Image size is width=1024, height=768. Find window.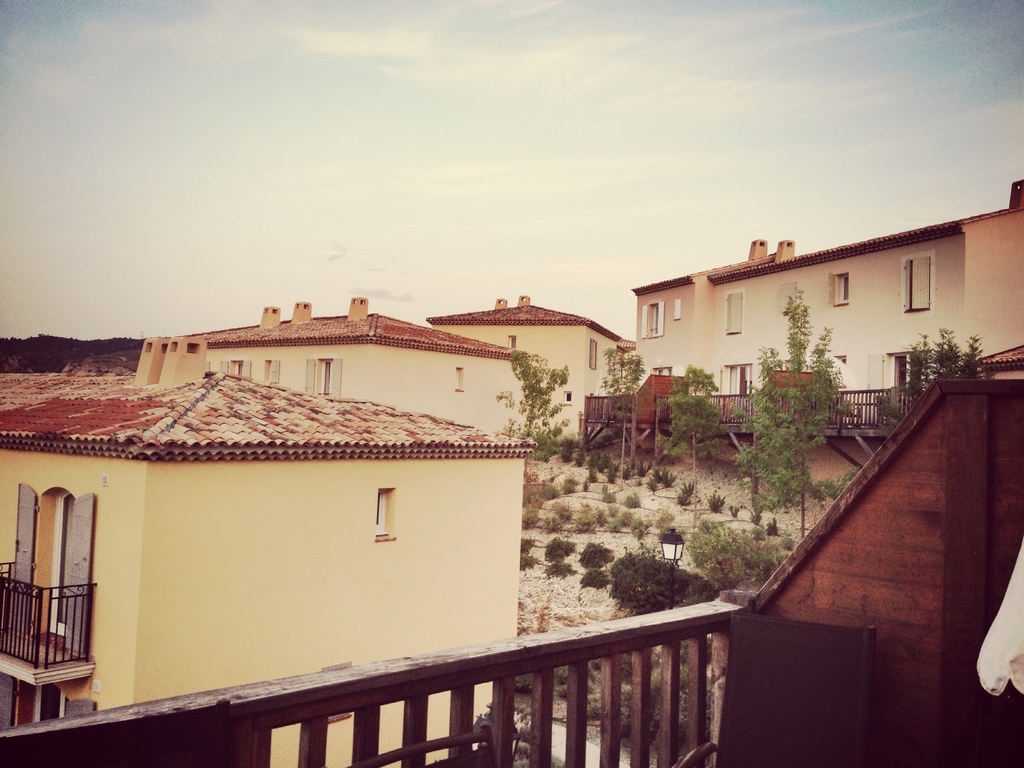
locate(506, 335, 516, 351).
